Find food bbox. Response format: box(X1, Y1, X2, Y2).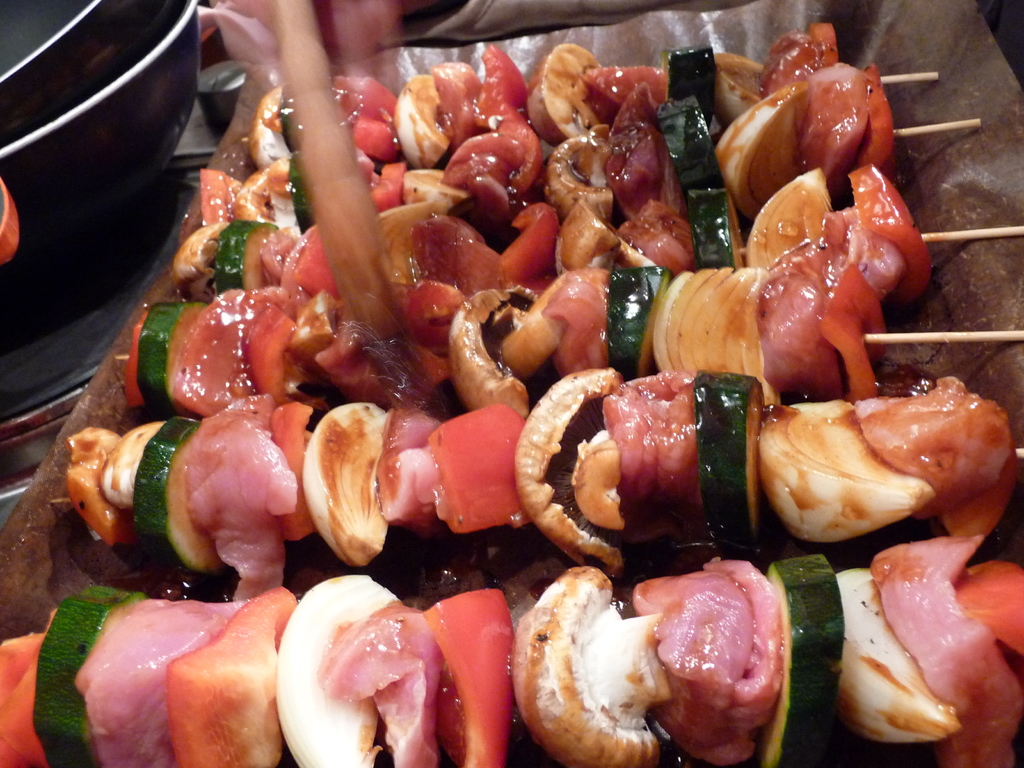
box(0, 610, 54, 767).
